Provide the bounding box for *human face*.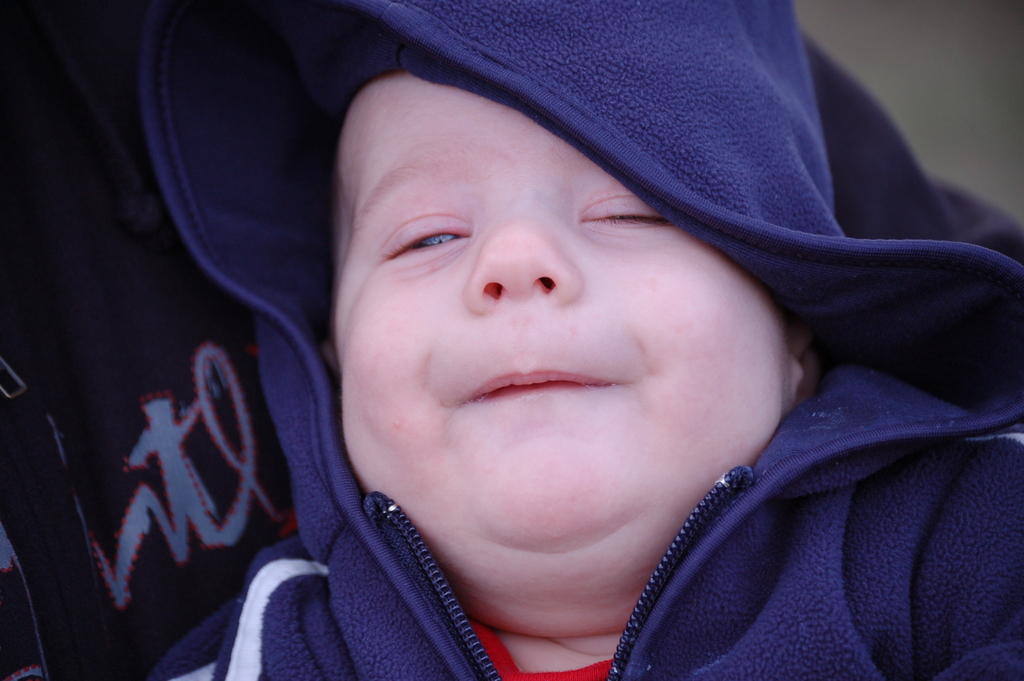
Rect(333, 75, 790, 571).
